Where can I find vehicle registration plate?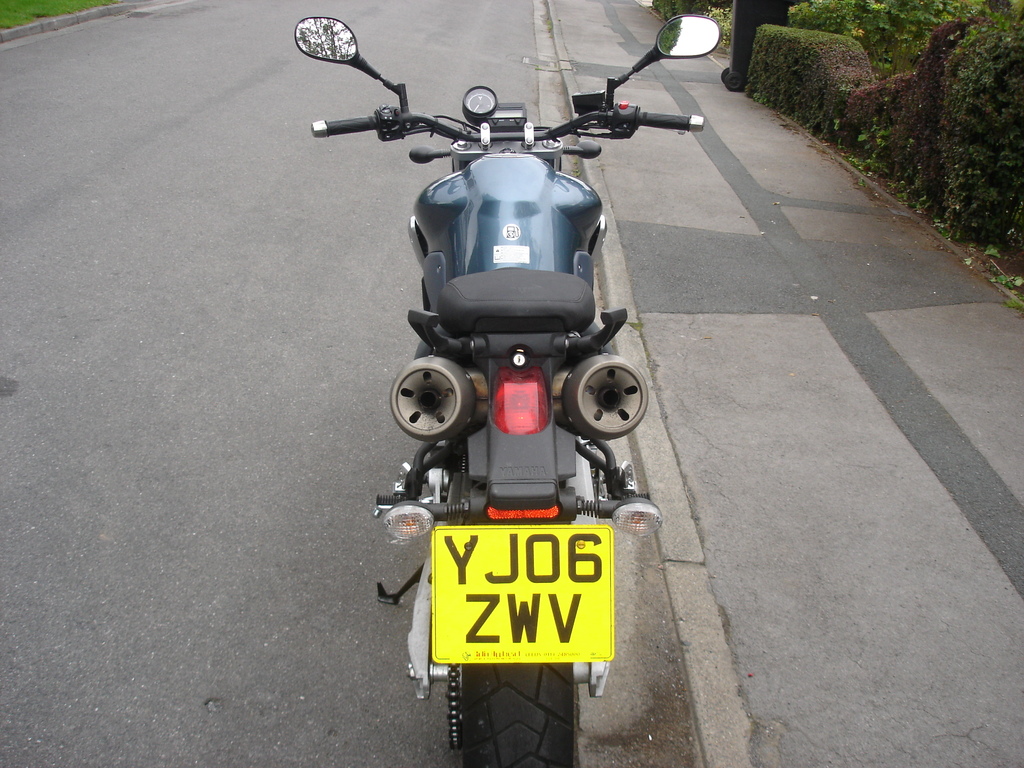
You can find it at locate(428, 527, 646, 677).
